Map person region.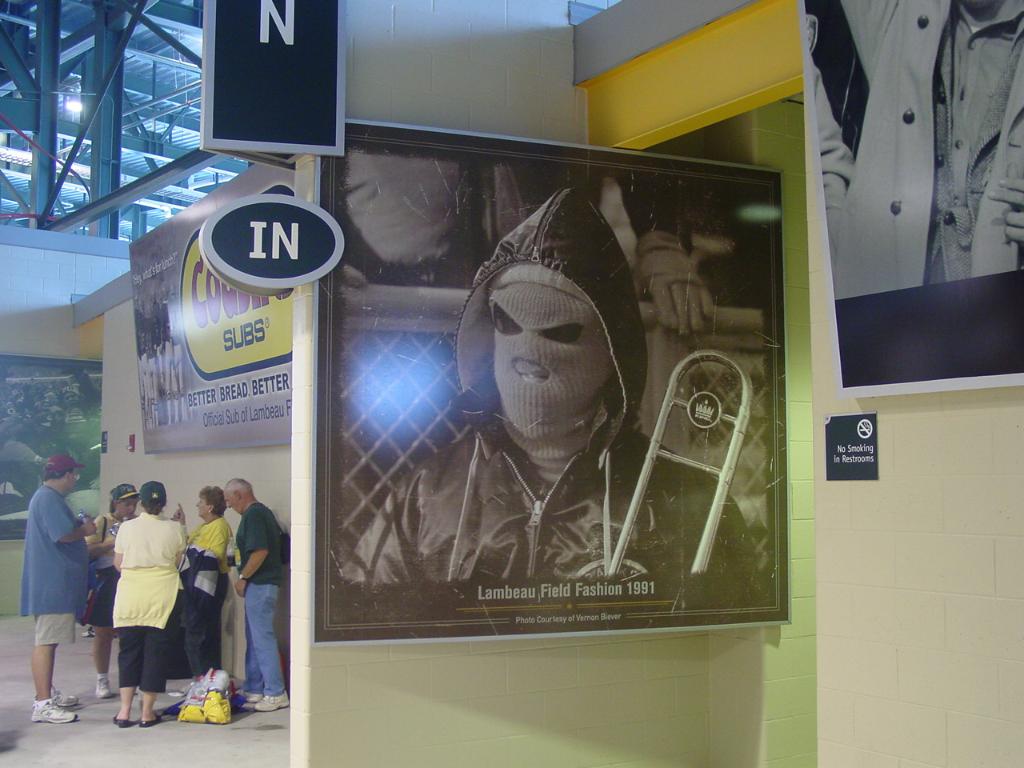
Mapped to 78:470:194:752.
